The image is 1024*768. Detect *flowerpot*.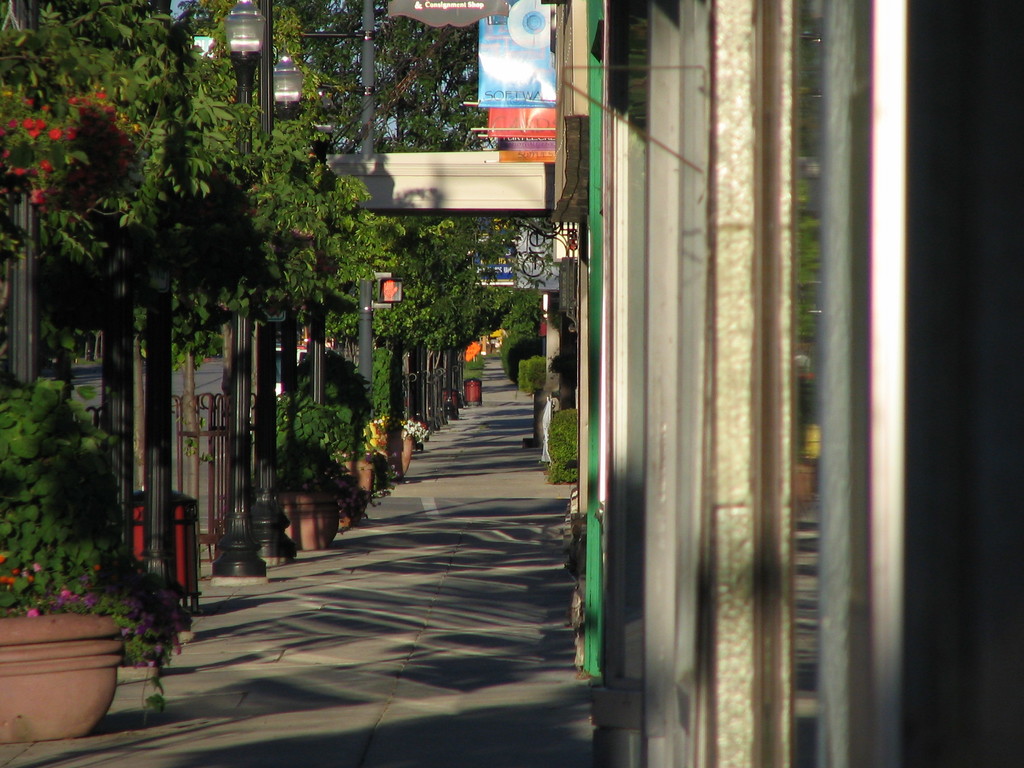
Detection: x1=345, y1=458, x2=371, y2=492.
